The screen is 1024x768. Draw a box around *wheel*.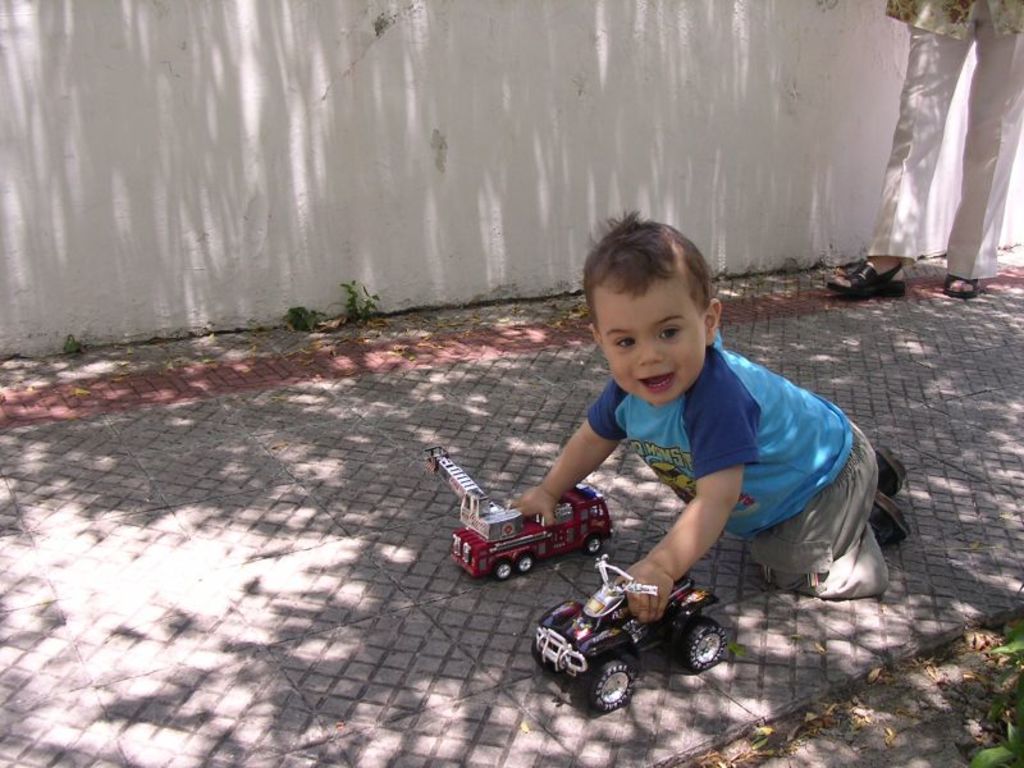
[x1=669, y1=608, x2=730, y2=701].
